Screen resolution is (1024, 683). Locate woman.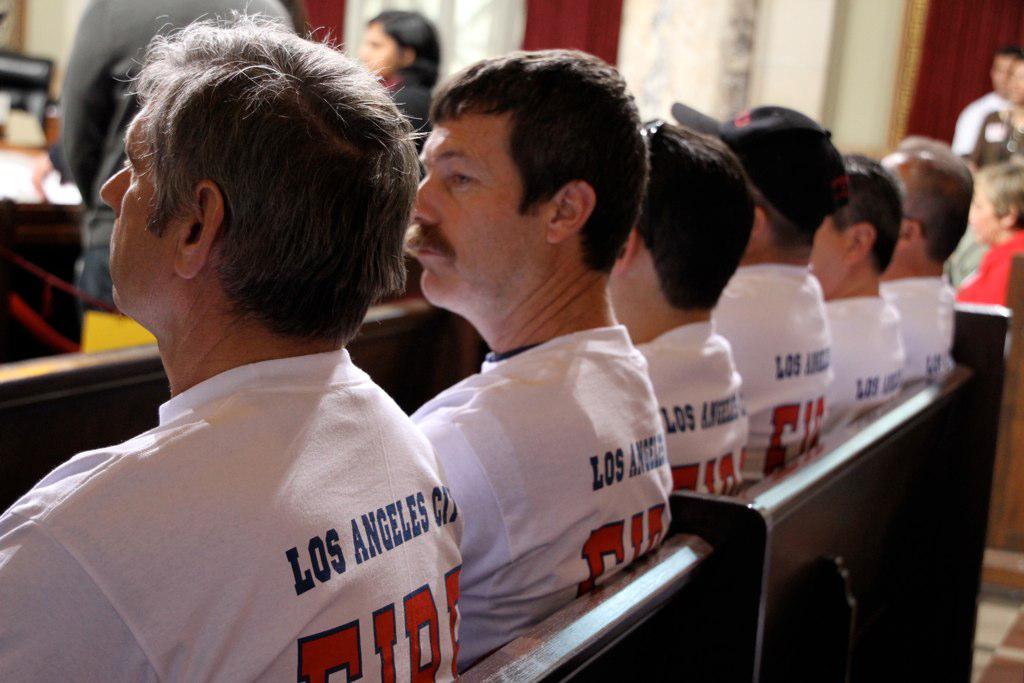
x1=357 y1=7 x2=441 y2=150.
